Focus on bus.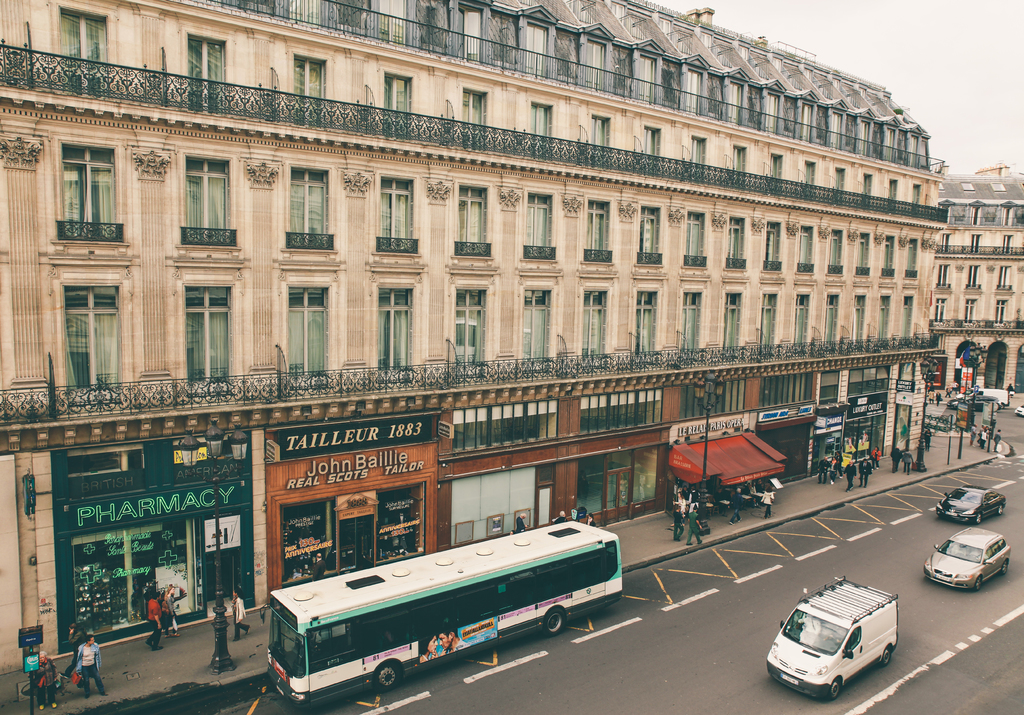
Focused at pyautogui.locateOnScreen(260, 518, 625, 714).
